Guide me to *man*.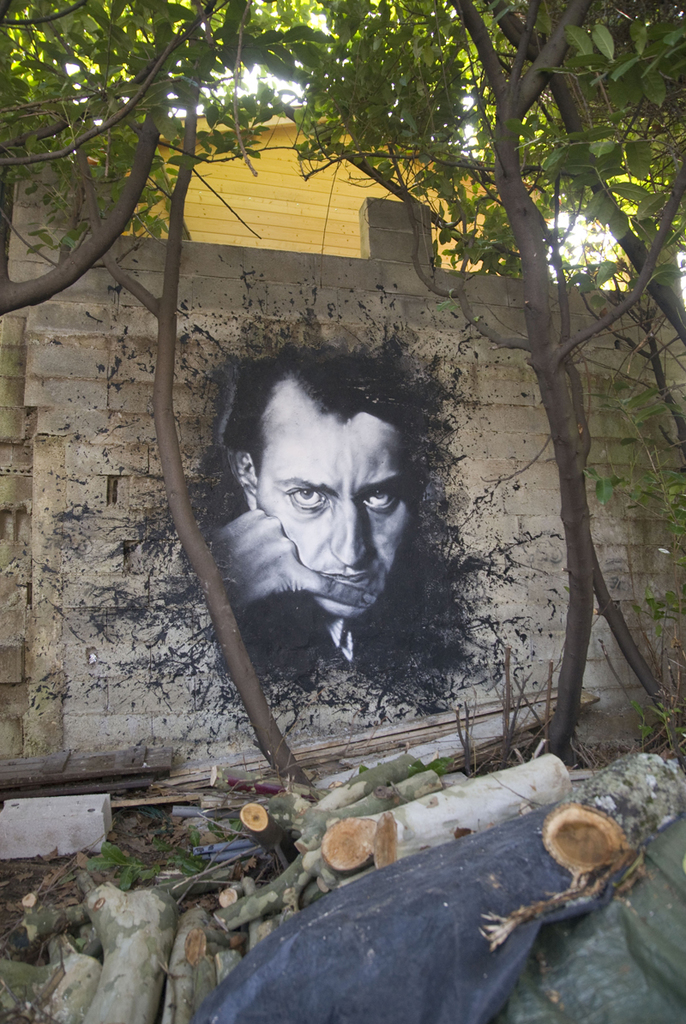
Guidance: [207, 335, 427, 673].
